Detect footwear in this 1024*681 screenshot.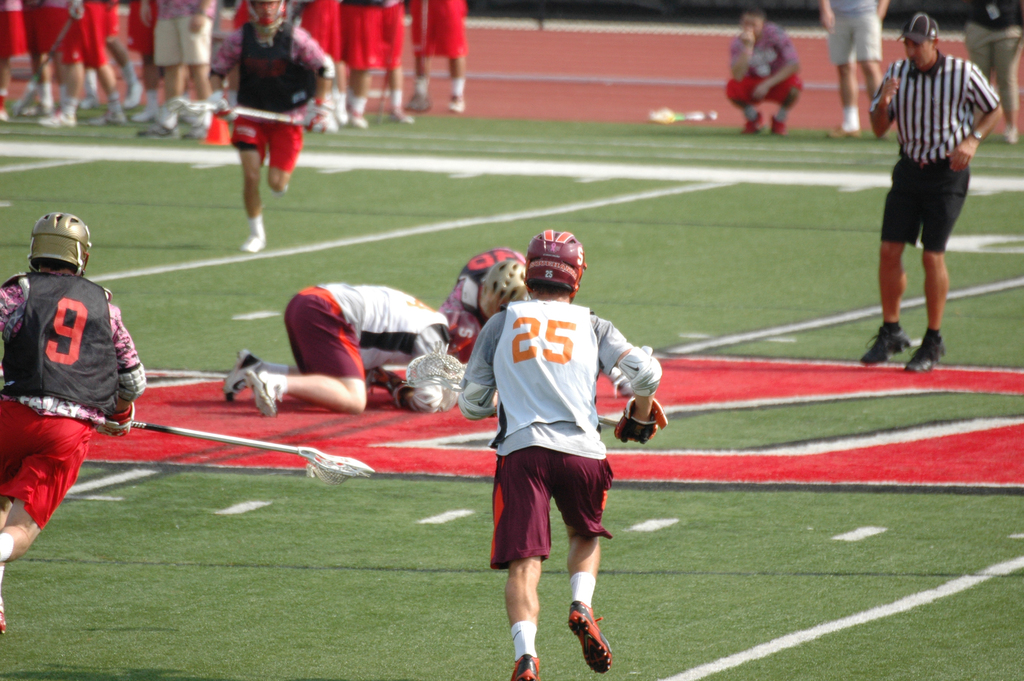
Detection: 223/349/264/404.
